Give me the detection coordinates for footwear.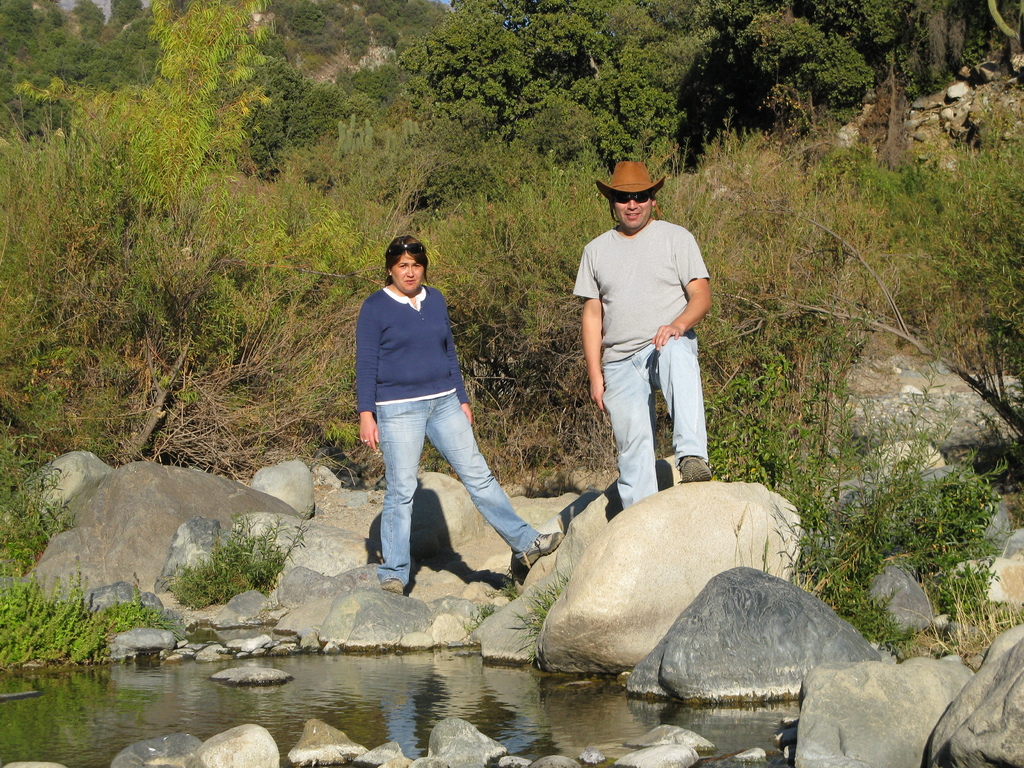
{"x1": 518, "y1": 531, "x2": 561, "y2": 574}.
